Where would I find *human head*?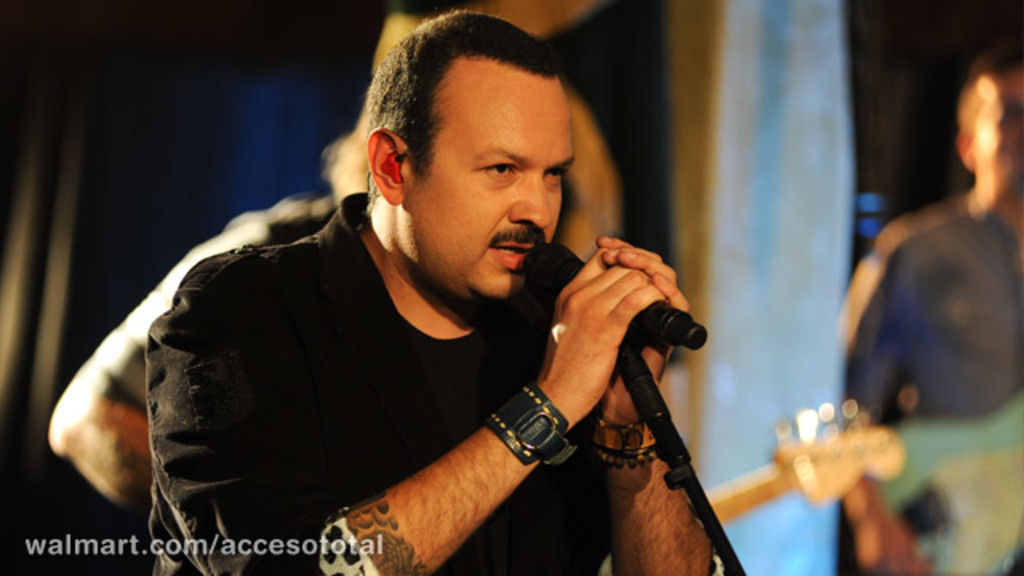
At BBox(957, 46, 1018, 184).
